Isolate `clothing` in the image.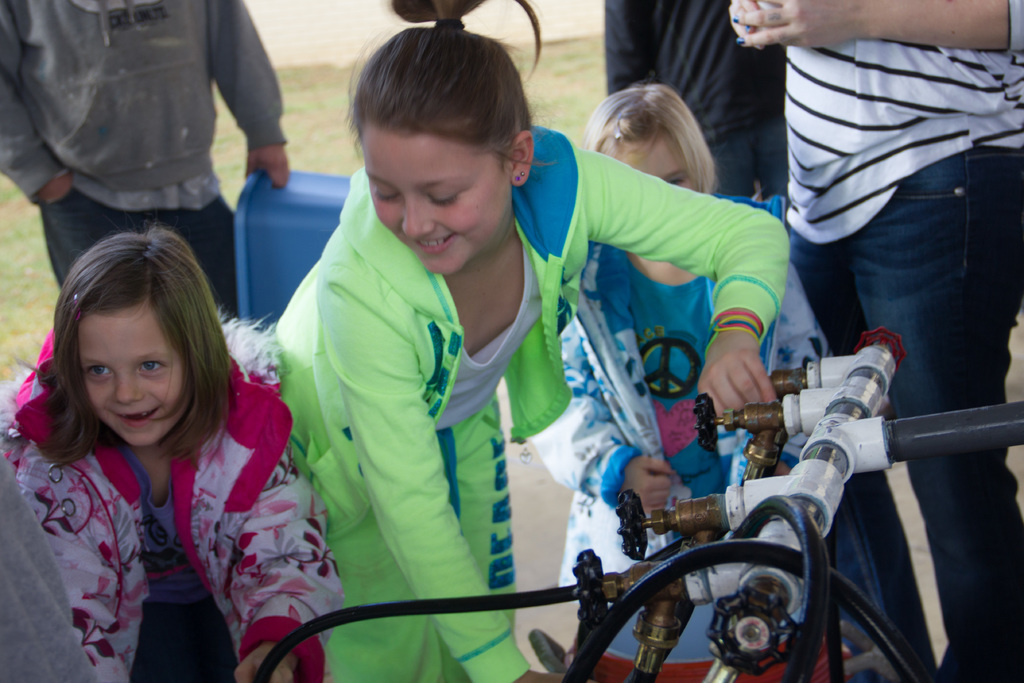
Isolated region: locate(272, 119, 796, 682).
